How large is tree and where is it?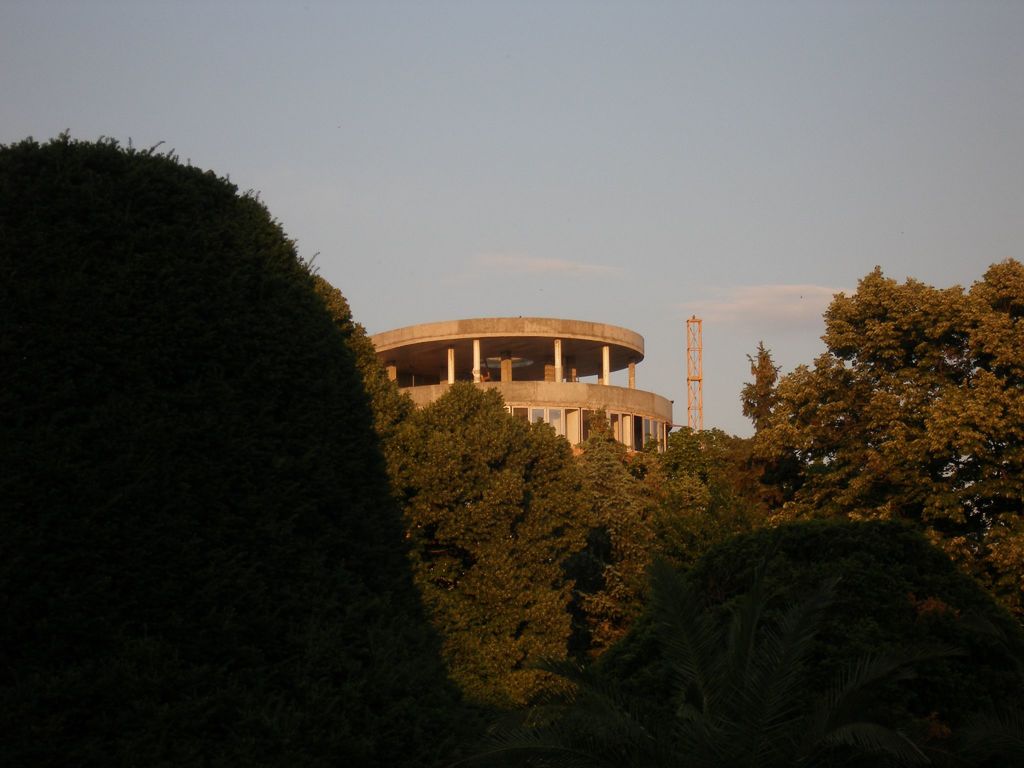
Bounding box: locate(367, 379, 616, 716).
